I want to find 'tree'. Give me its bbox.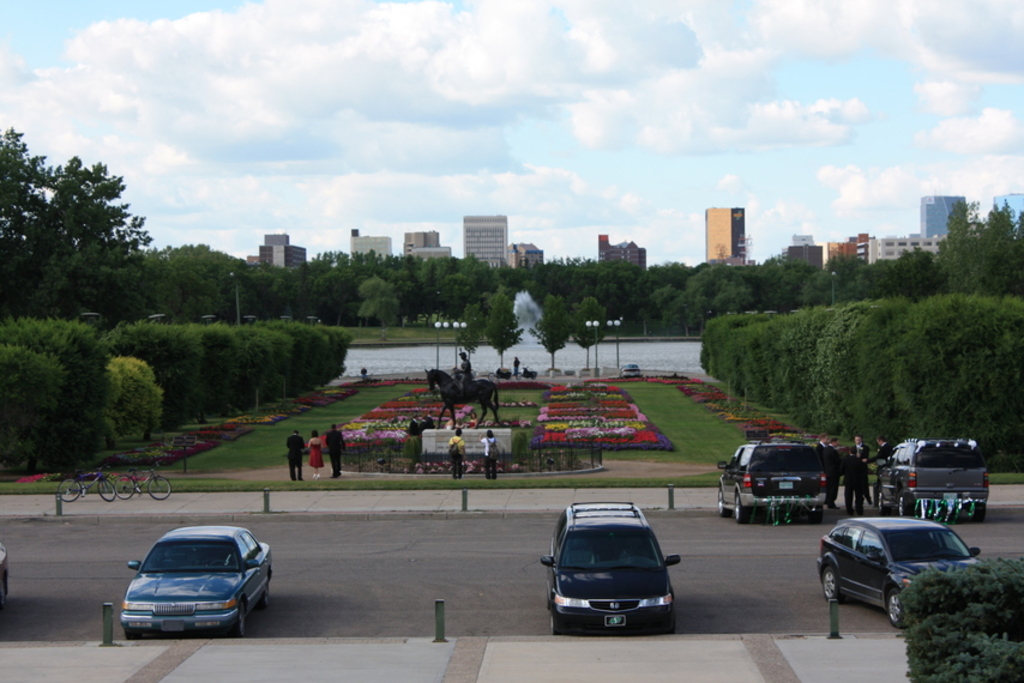
<bbox>23, 140, 152, 322</bbox>.
